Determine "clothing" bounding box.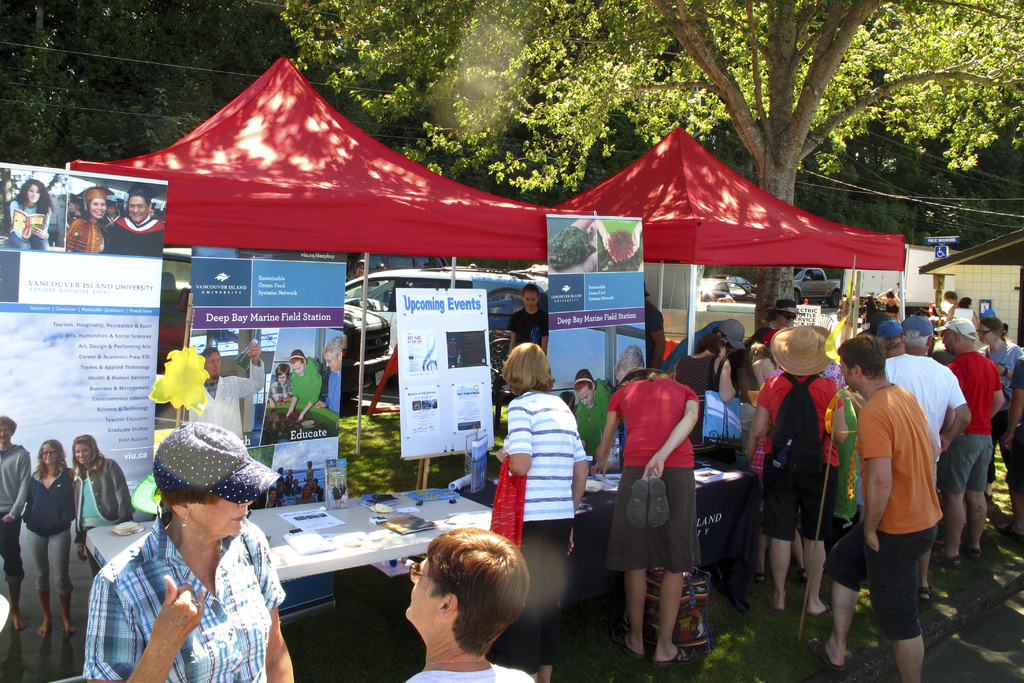
Determined: x1=106, y1=217, x2=164, y2=254.
